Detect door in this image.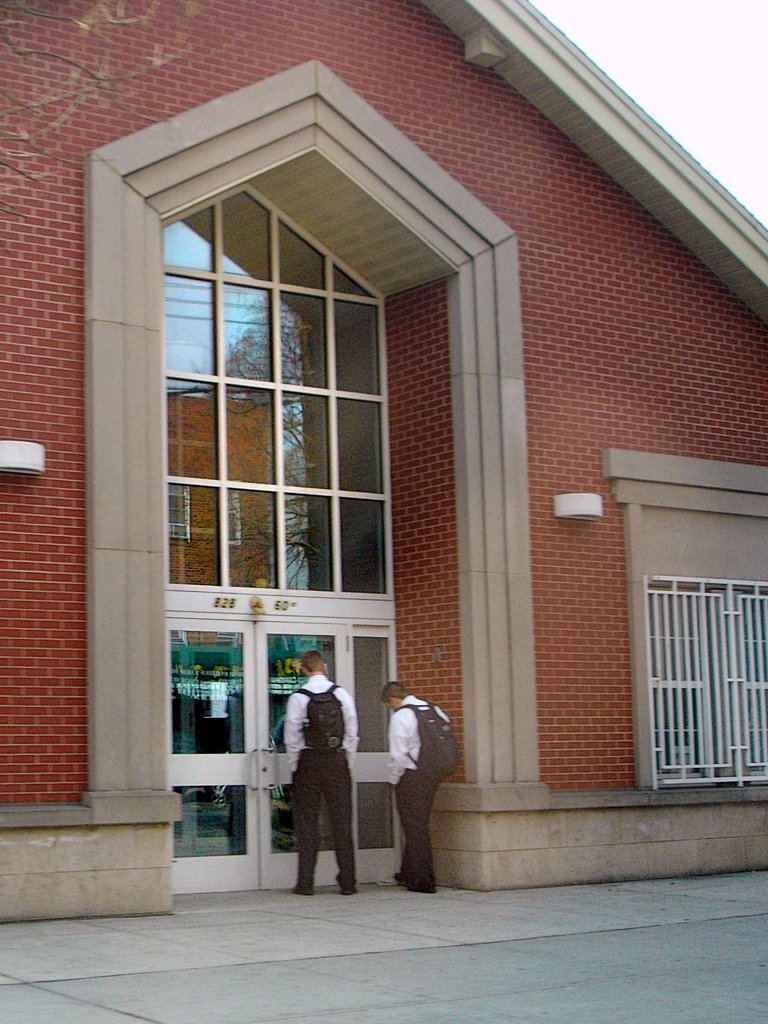
Detection: 166, 616, 359, 900.
